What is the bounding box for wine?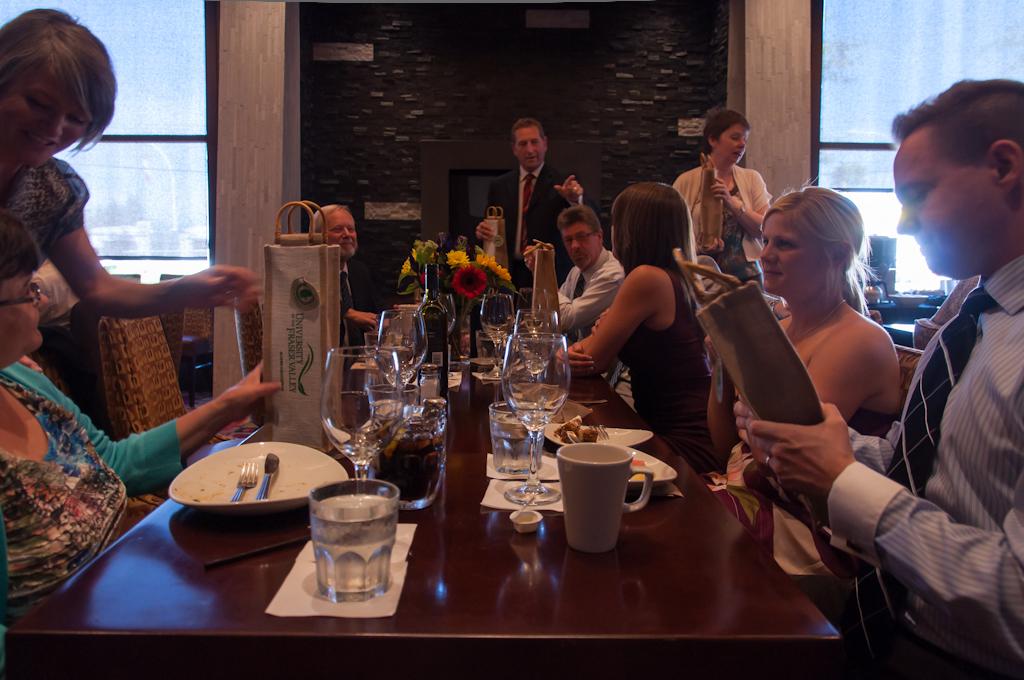
<box>380,433,442,502</box>.
